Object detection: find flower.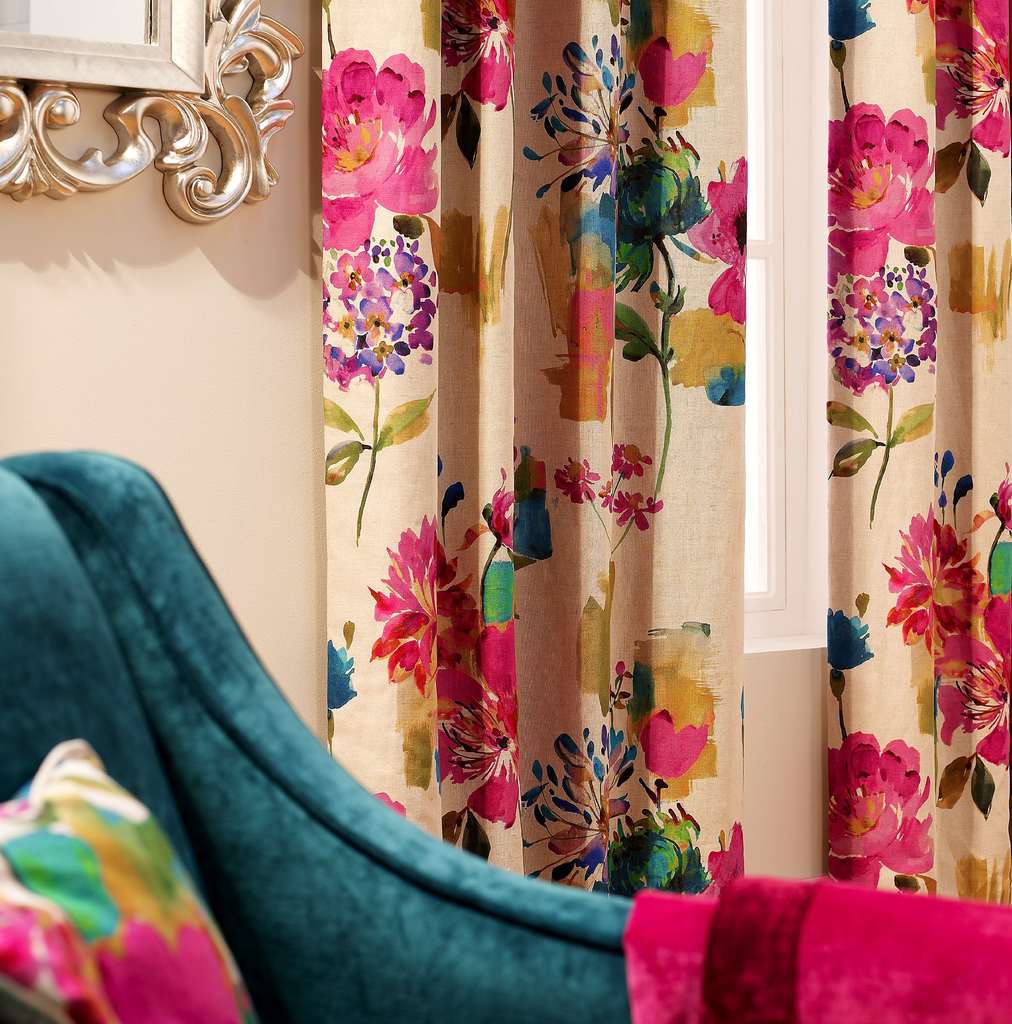
[left=824, top=271, right=941, bottom=392].
